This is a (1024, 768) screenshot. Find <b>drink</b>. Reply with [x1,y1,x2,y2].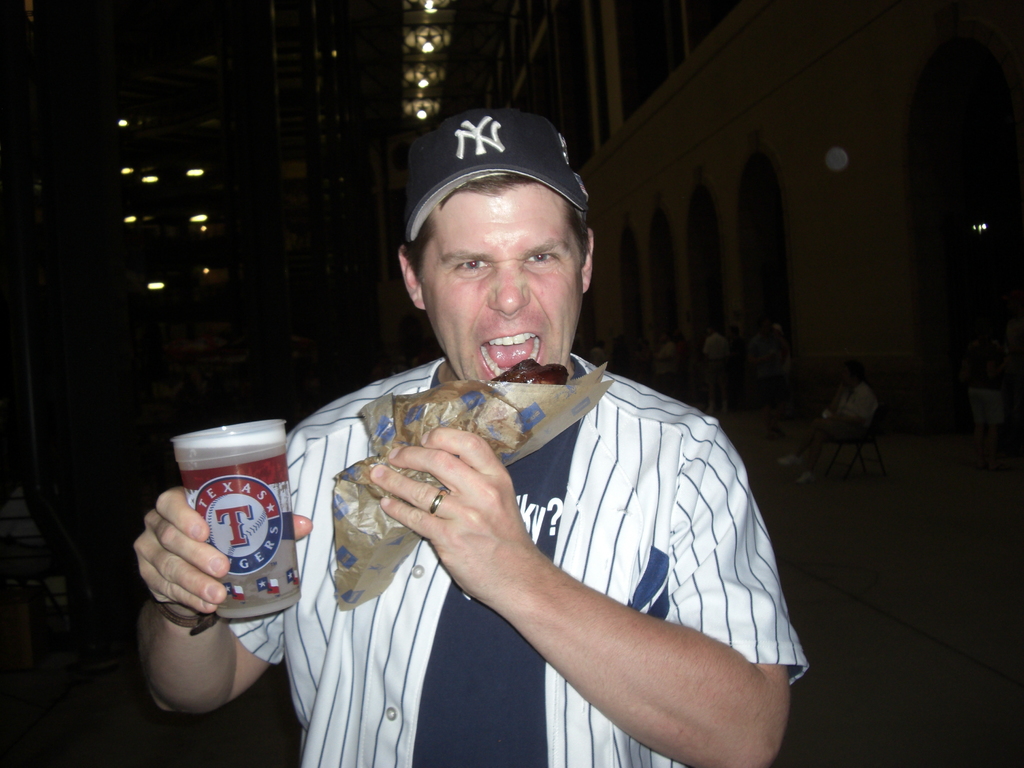
[175,454,292,645].
